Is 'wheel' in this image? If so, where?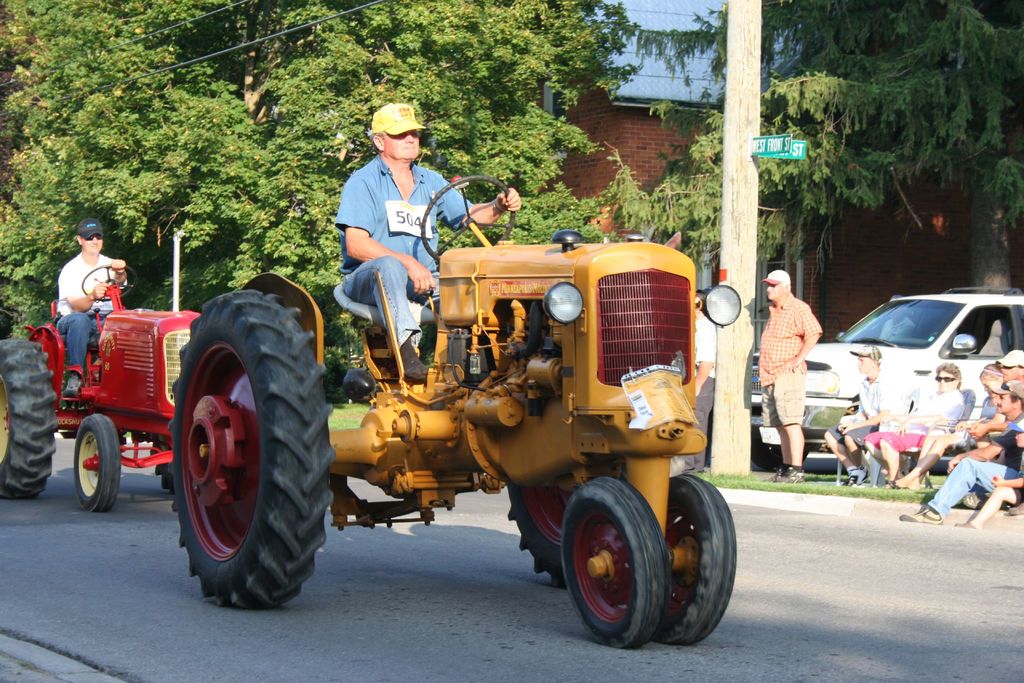
Yes, at [left=752, top=436, right=810, bottom=472].
